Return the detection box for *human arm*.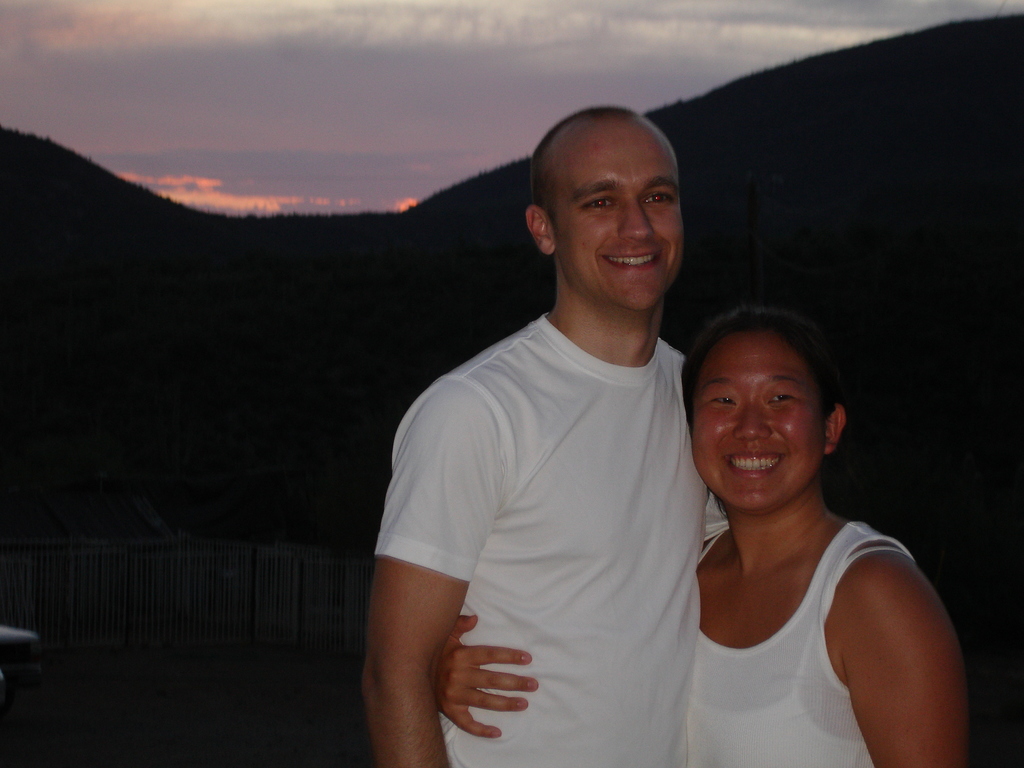
rect(353, 378, 515, 767).
